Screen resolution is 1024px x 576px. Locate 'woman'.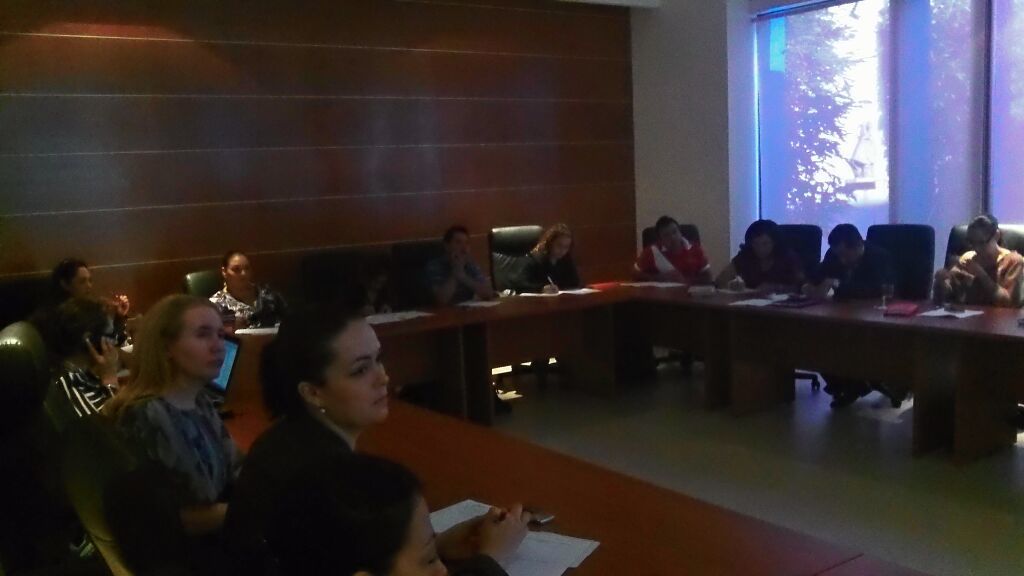
<box>95,295,249,575</box>.
